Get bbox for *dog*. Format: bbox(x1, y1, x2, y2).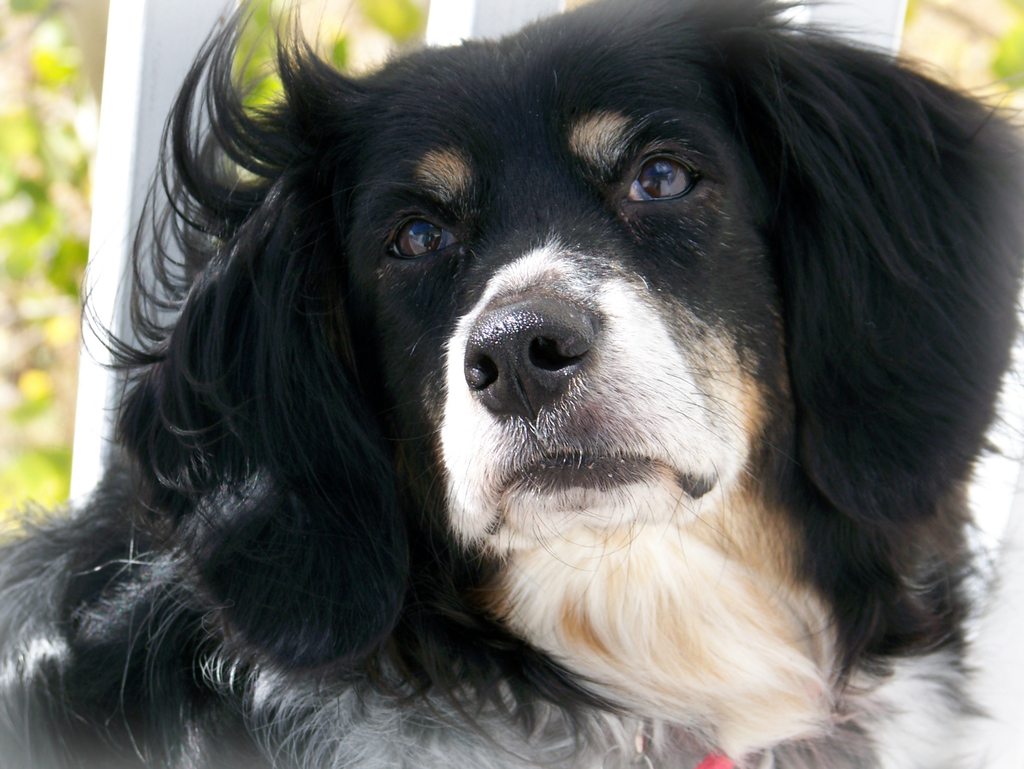
bbox(0, 0, 1023, 768).
